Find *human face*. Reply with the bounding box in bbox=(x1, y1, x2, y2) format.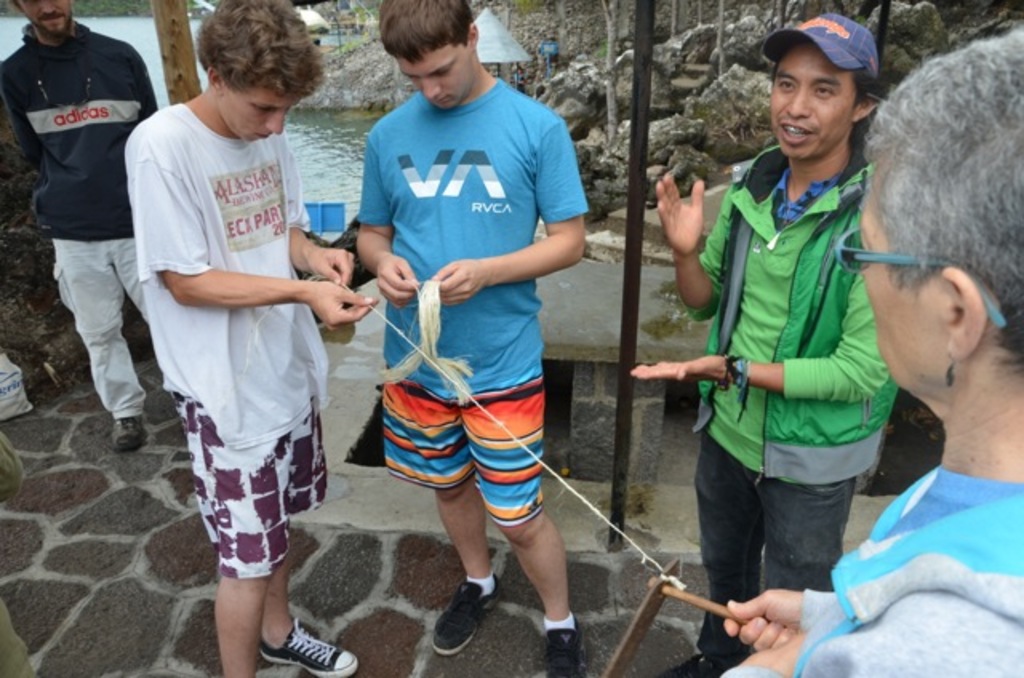
bbox=(13, 0, 70, 37).
